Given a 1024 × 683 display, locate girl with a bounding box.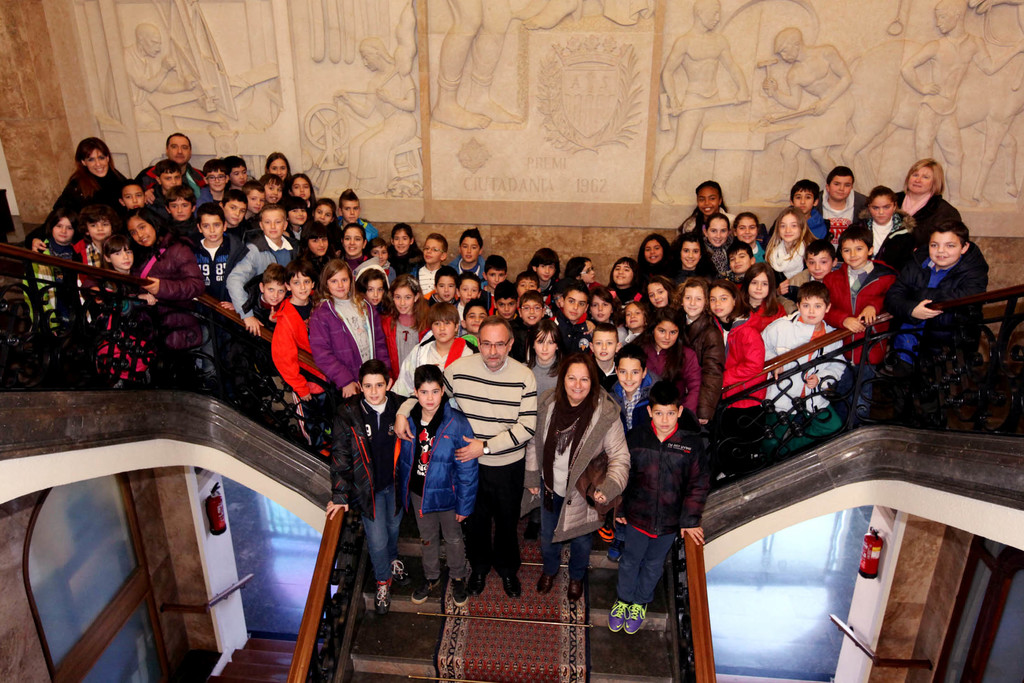
Located: (x1=636, y1=237, x2=672, y2=266).
